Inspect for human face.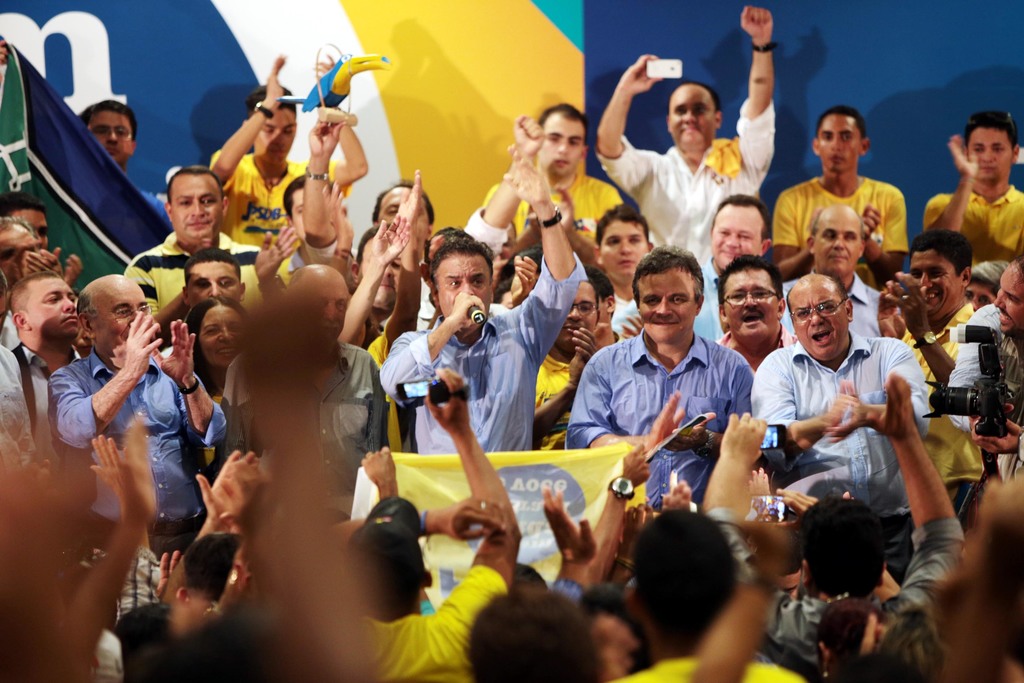
Inspection: bbox=[362, 233, 406, 308].
